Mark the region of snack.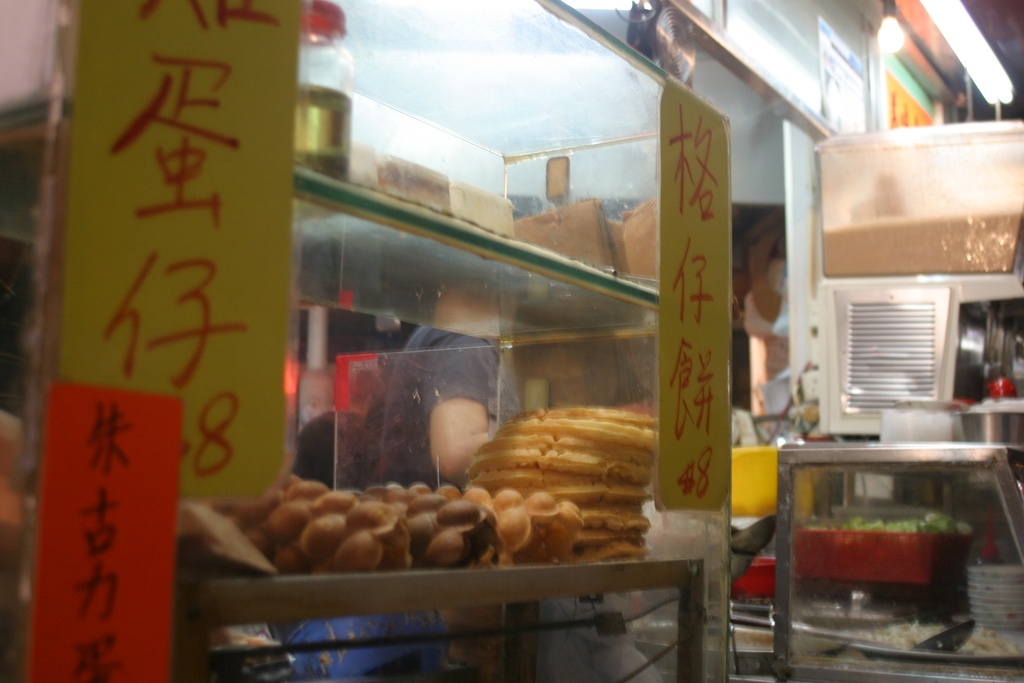
Region: [left=477, top=441, right=647, bottom=464].
